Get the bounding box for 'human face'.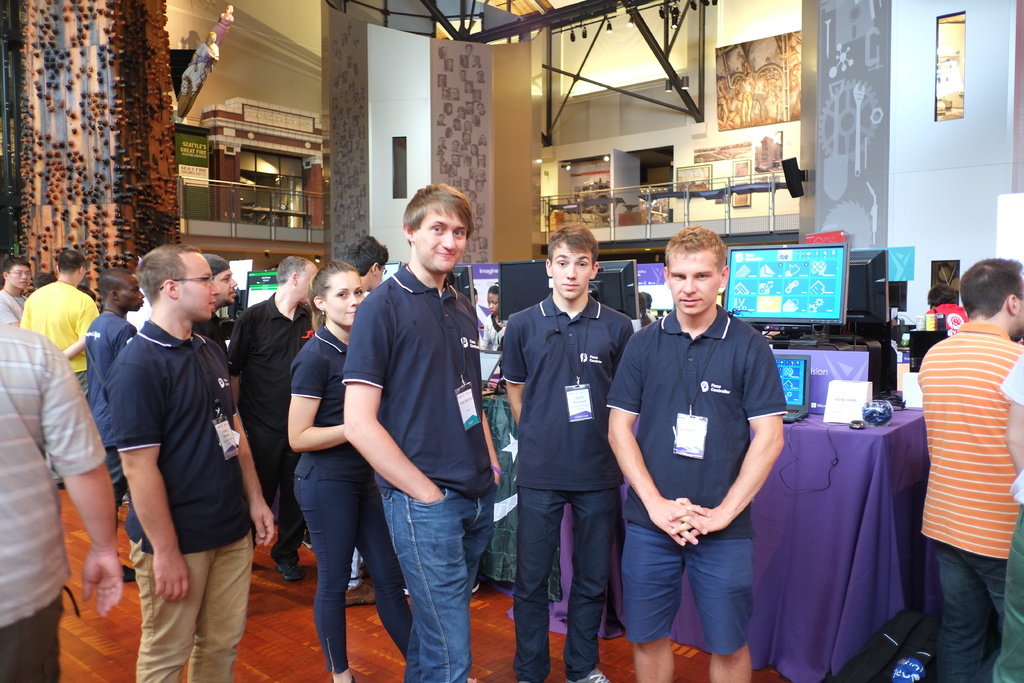
rect(8, 266, 31, 290).
